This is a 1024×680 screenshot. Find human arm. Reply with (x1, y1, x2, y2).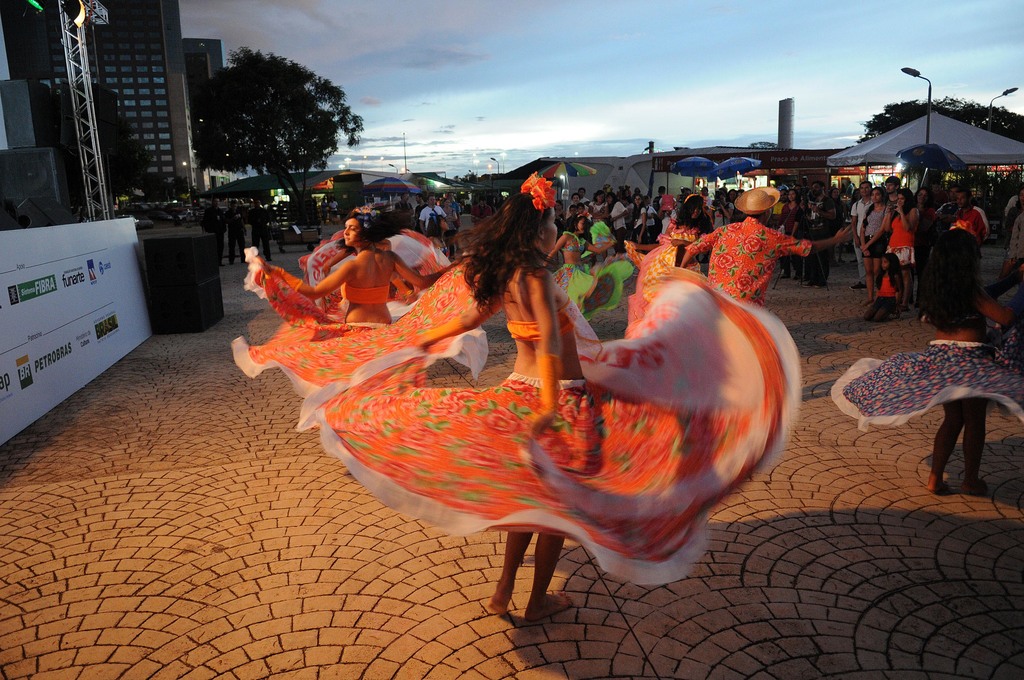
(547, 231, 567, 256).
